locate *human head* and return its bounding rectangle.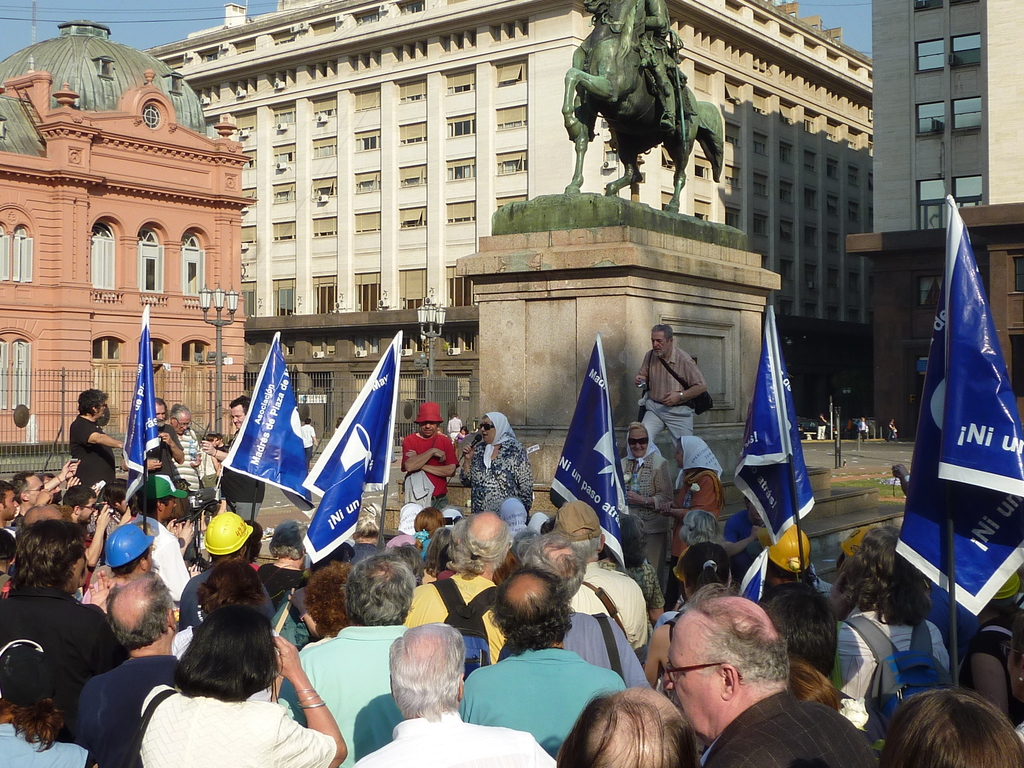
select_region(451, 413, 460, 419).
